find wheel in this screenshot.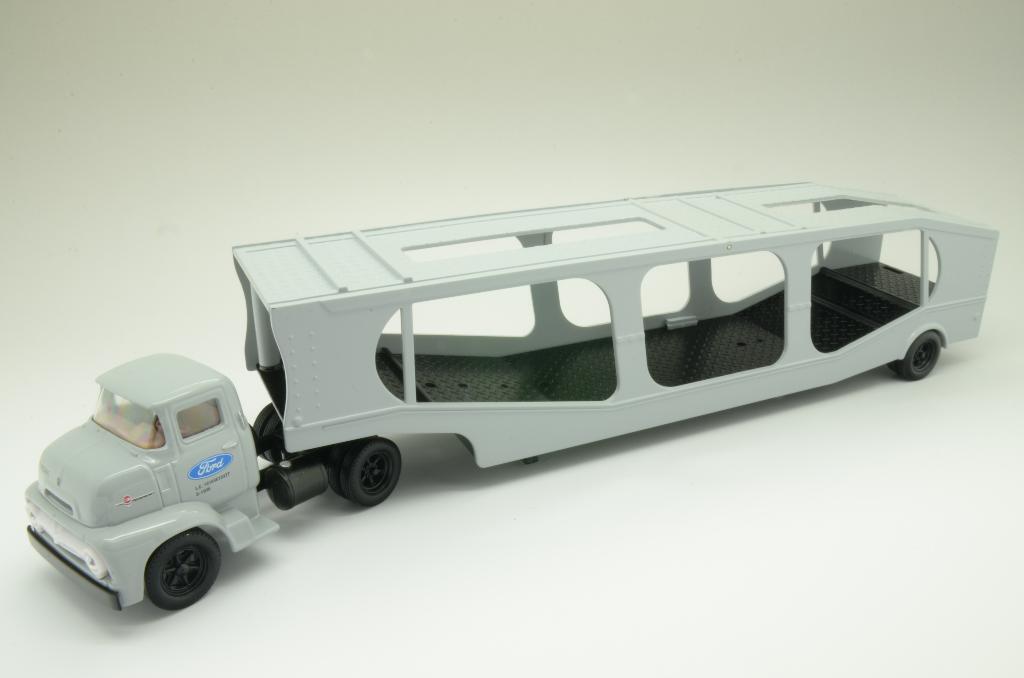
The bounding box for wheel is 255, 404, 273, 463.
